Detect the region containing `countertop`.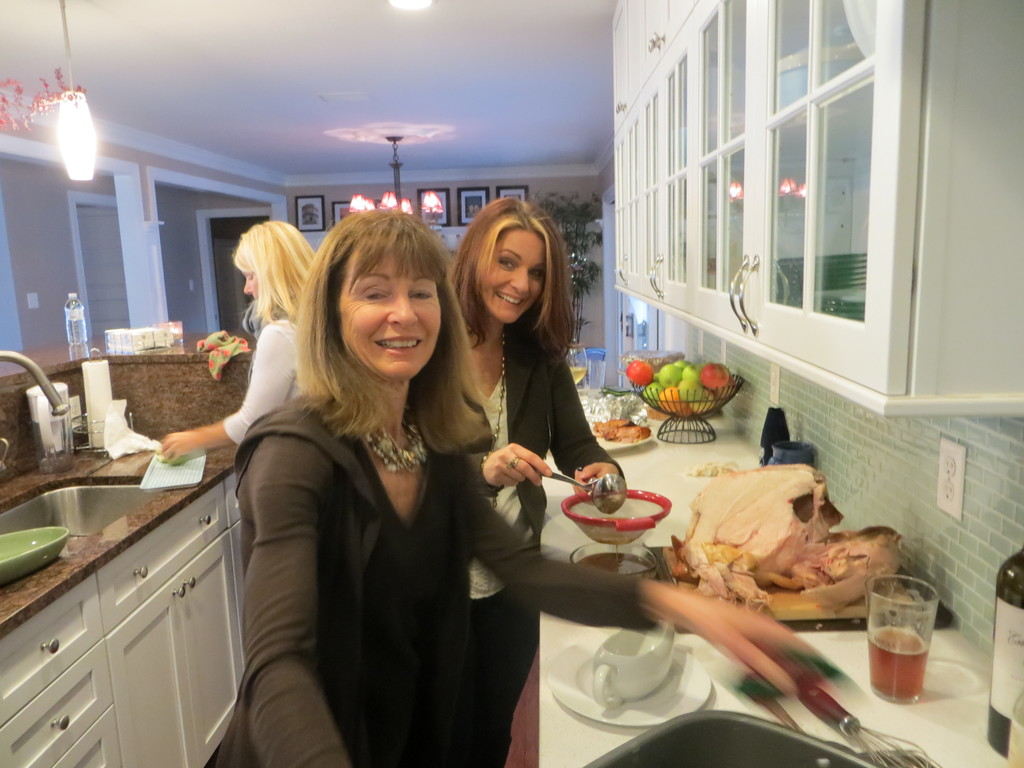
bbox=[535, 359, 1023, 767].
